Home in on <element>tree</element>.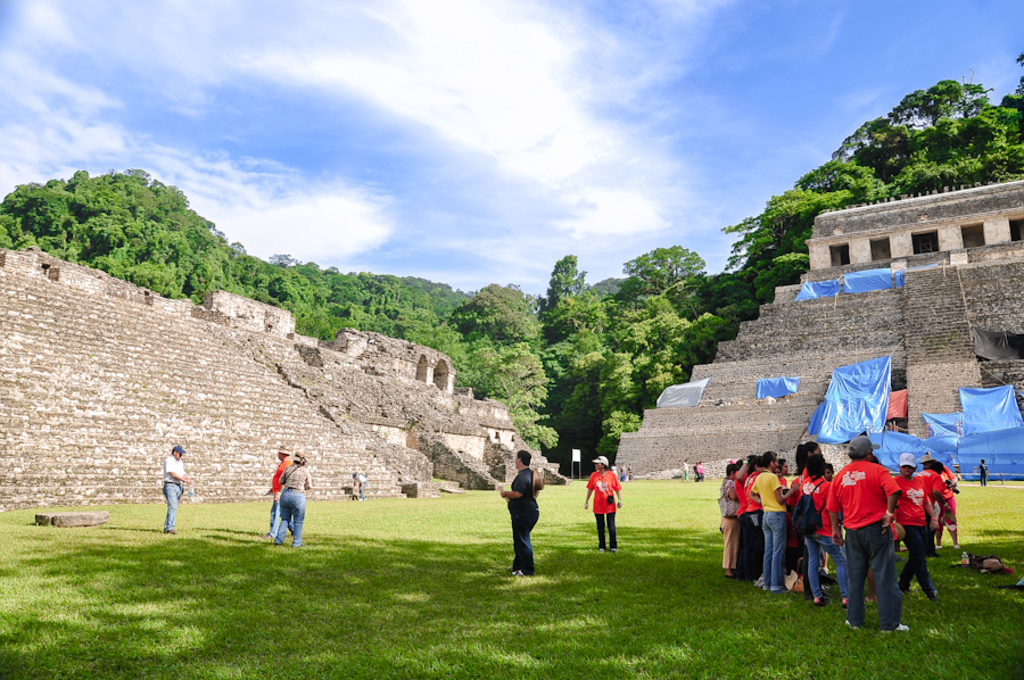
Homed in at 266:277:294:300.
